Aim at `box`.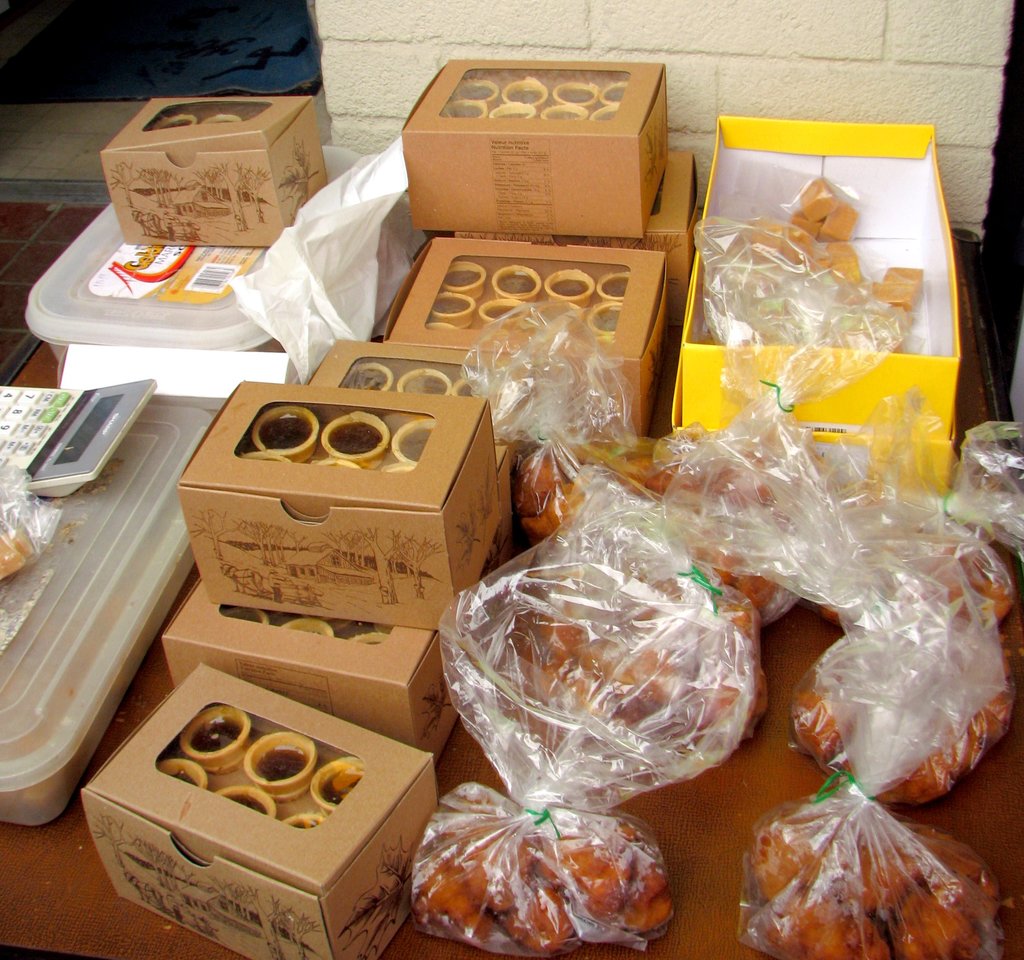
Aimed at [x1=396, y1=60, x2=669, y2=236].
